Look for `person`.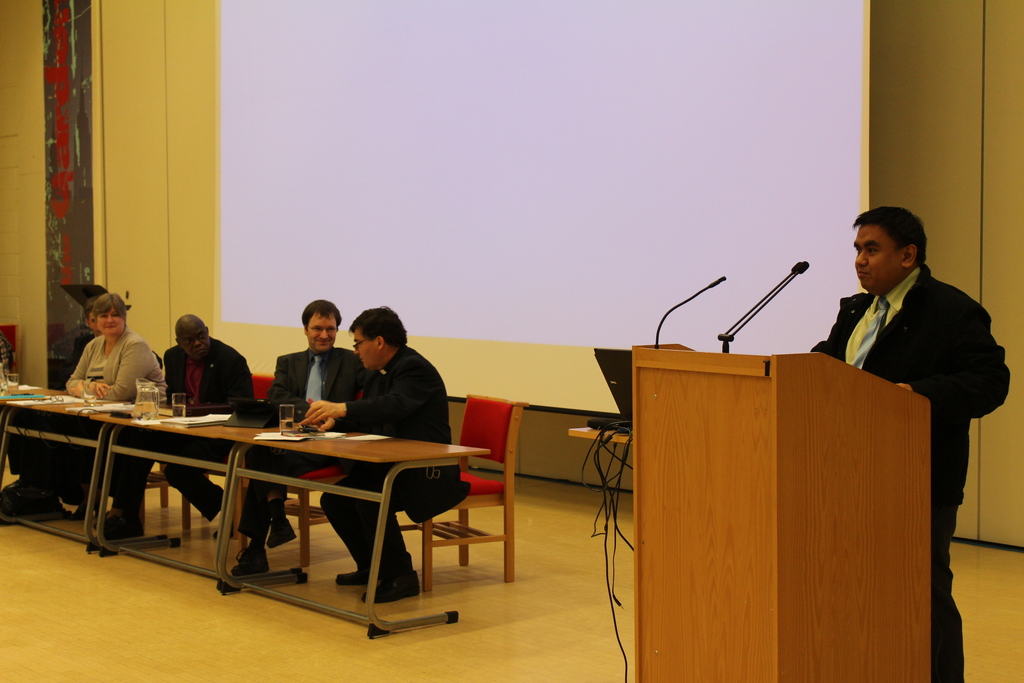
Found: bbox(63, 290, 181, 536).
